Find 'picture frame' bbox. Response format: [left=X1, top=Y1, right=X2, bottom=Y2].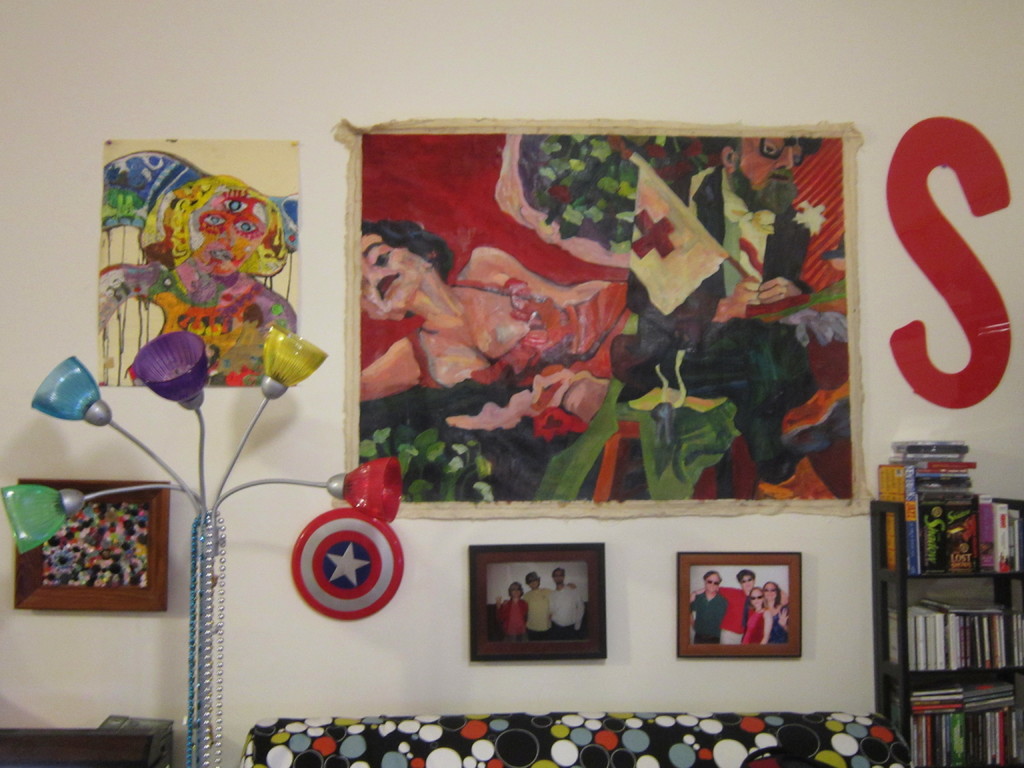
[left=470, top=542, right=607, bottom=662].
